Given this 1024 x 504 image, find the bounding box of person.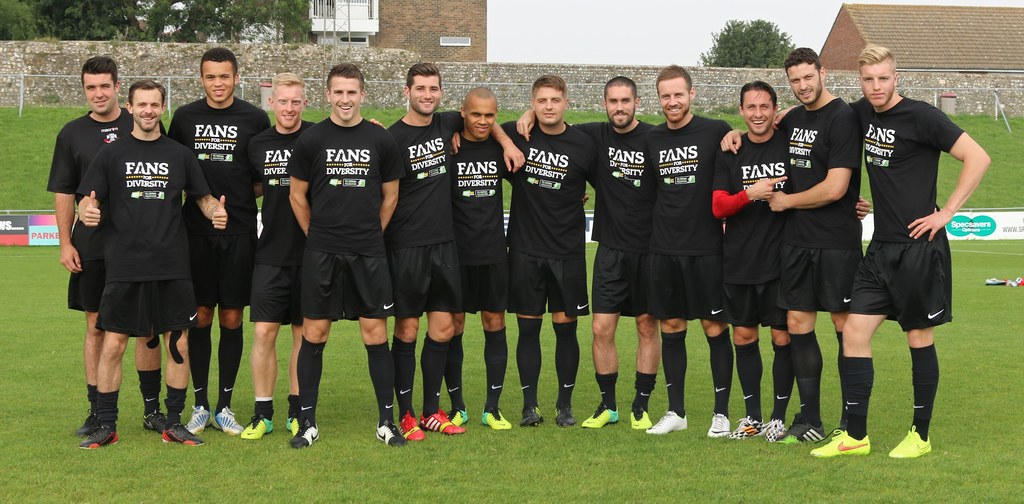
region(449, 73, 588, 425).
